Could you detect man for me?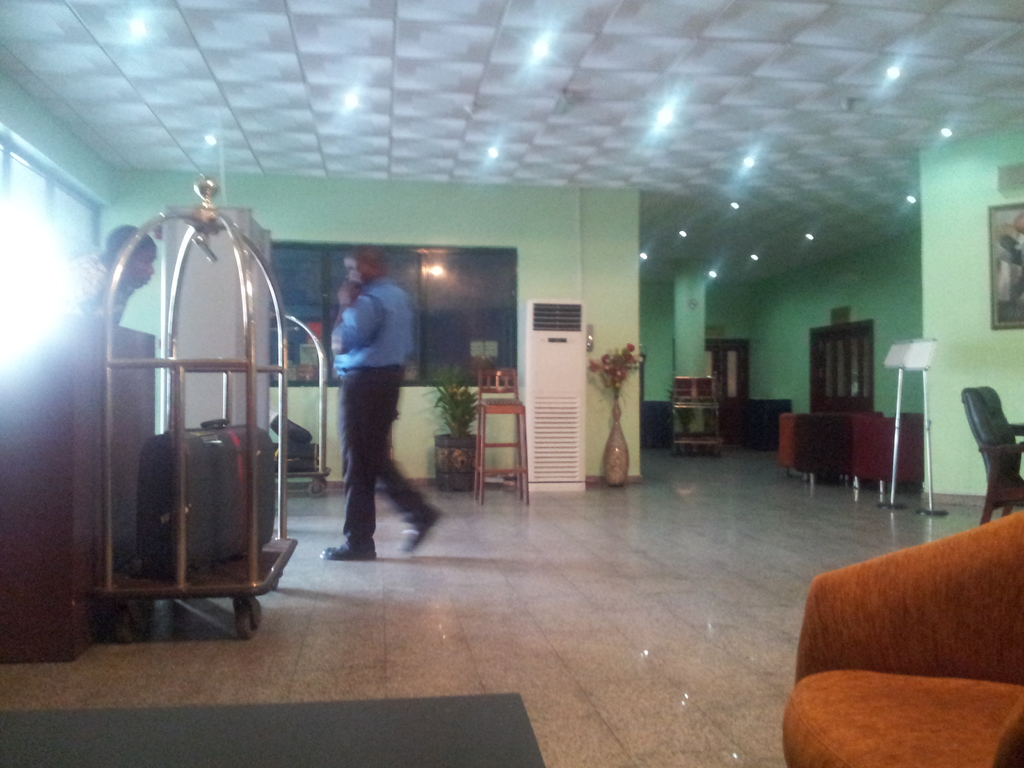
Detection result: <box>312,239,426,564</box>.
